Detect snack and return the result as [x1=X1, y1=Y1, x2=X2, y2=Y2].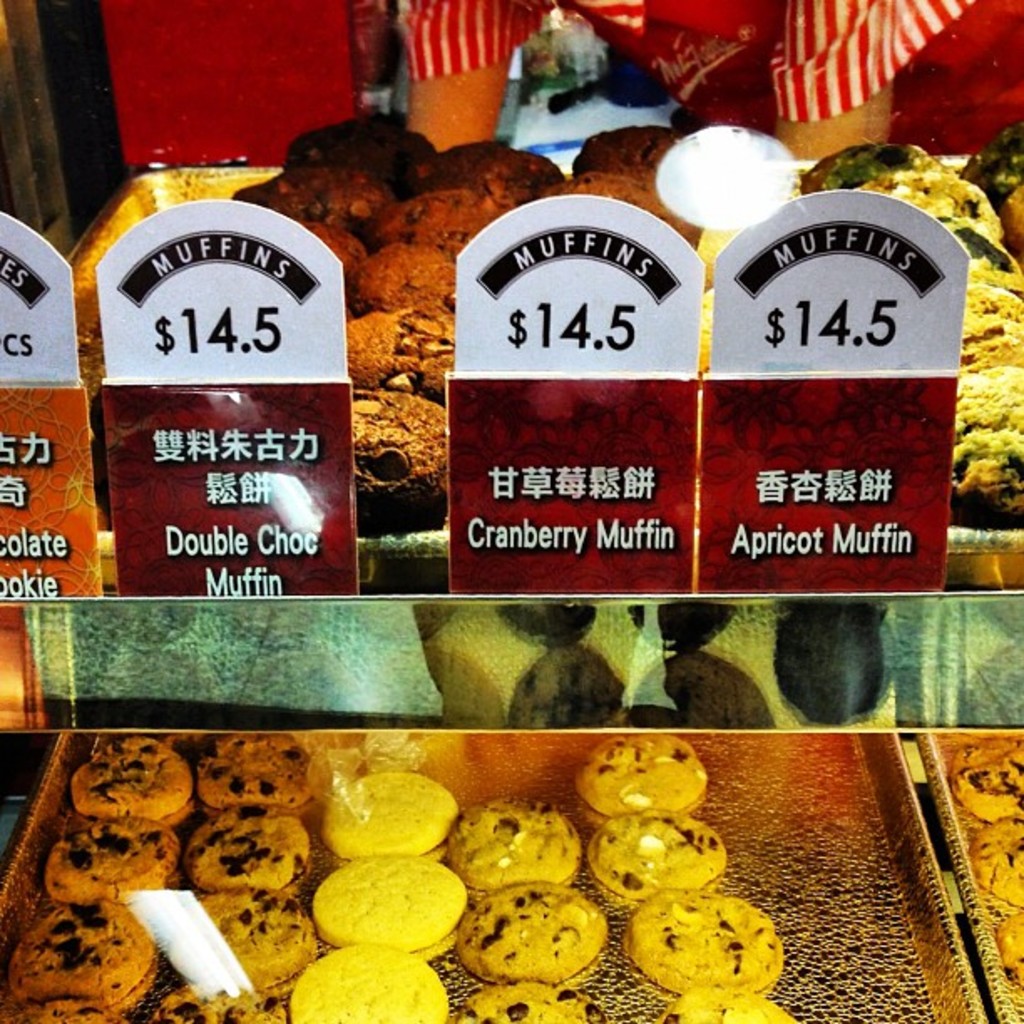
[x1=3, y1=999, x2=131, y2=1022].
